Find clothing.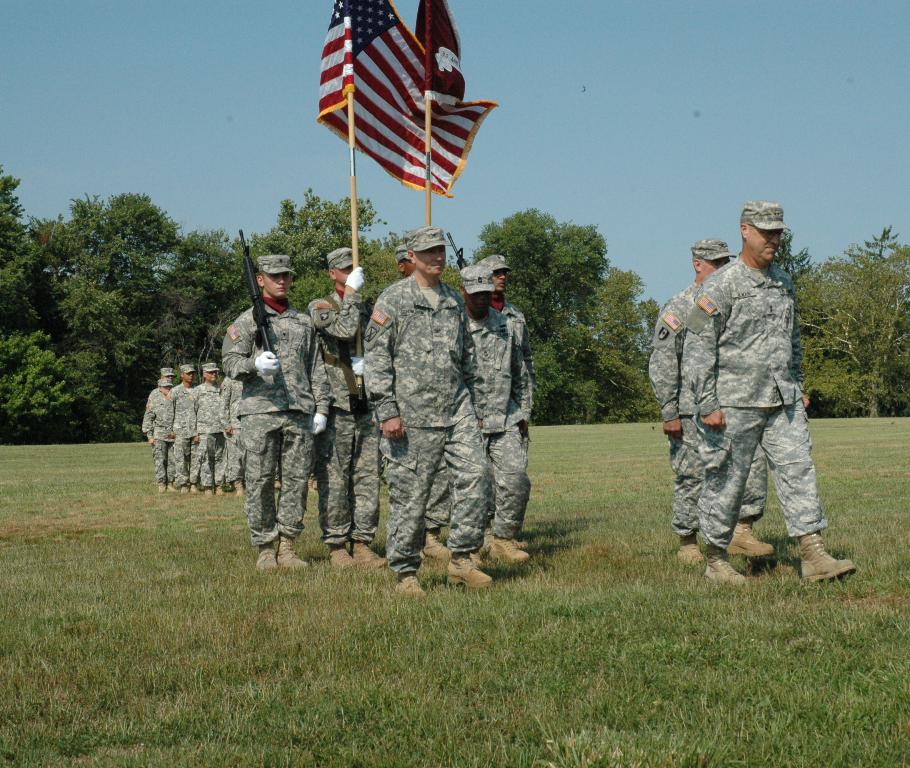
[148,386,179,474].
